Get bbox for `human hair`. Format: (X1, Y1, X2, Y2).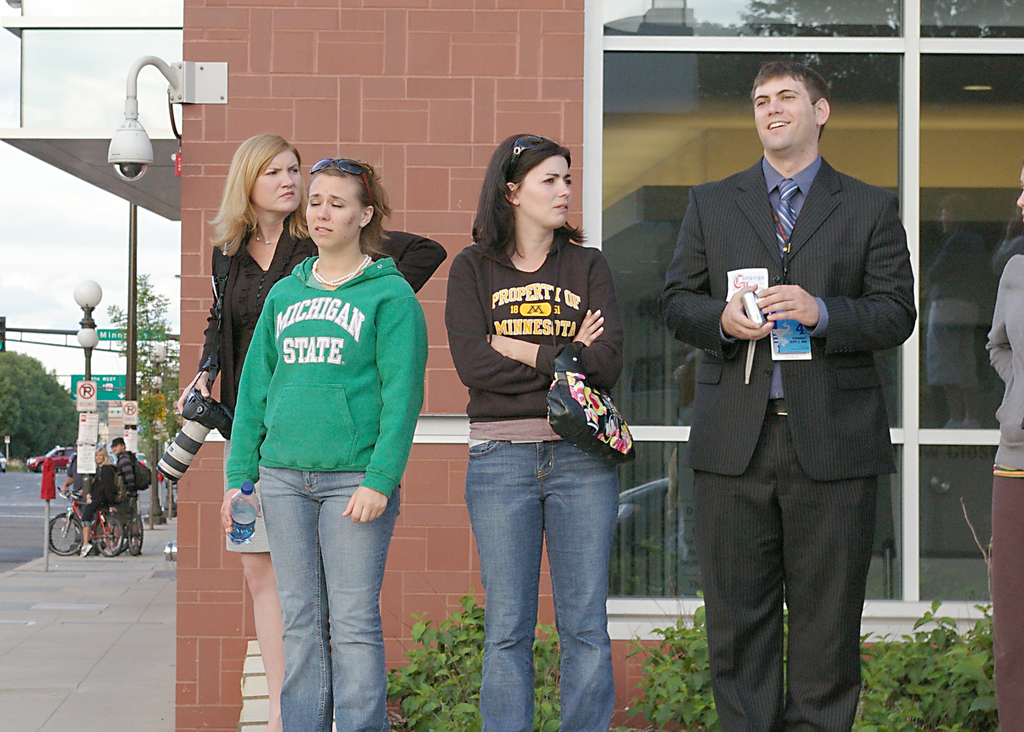
(470, 129, 582, 260).
